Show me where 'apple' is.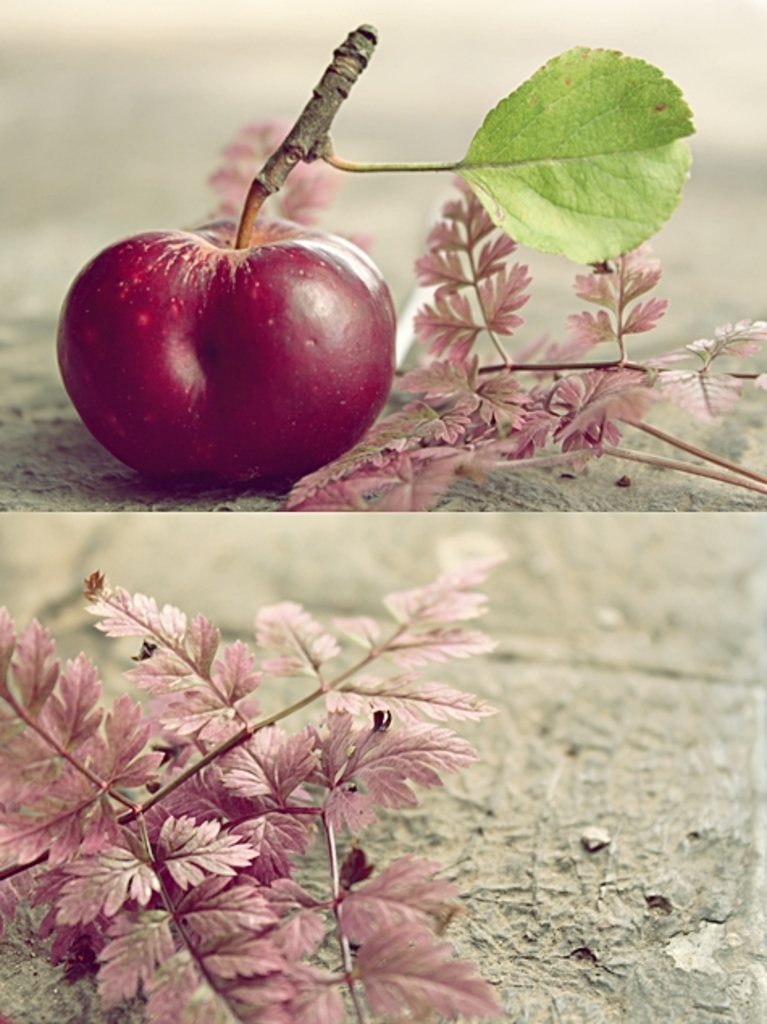
'apple' is at 55,179,396,489.
